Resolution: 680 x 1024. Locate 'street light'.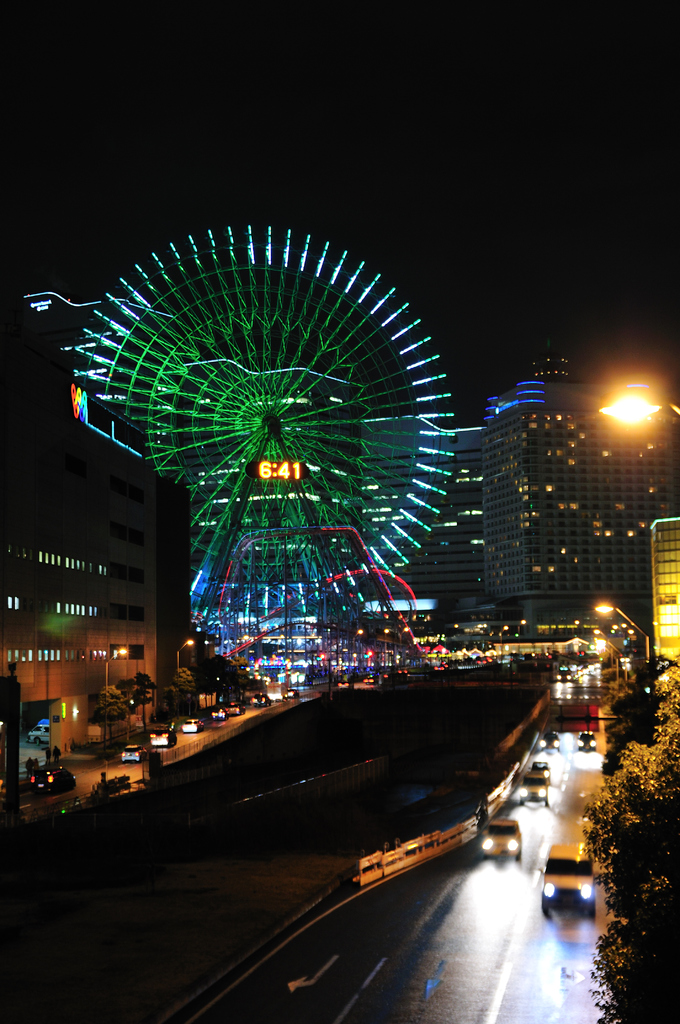
592, 641, 618, 698.
